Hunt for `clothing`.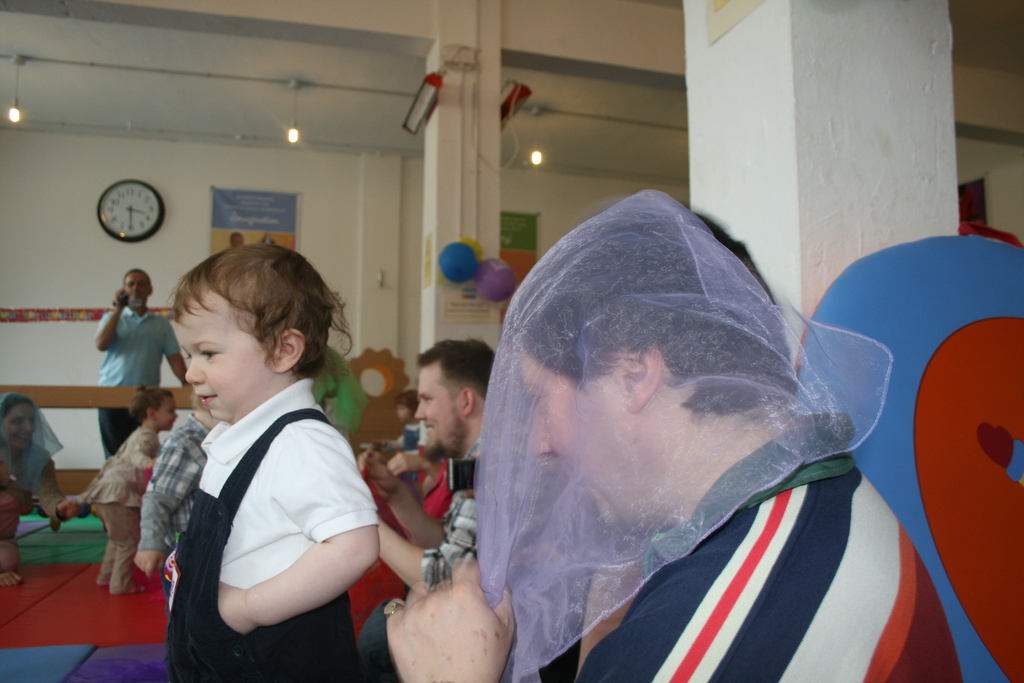
Hunted down at BBox(162, 375, 369, 680).
